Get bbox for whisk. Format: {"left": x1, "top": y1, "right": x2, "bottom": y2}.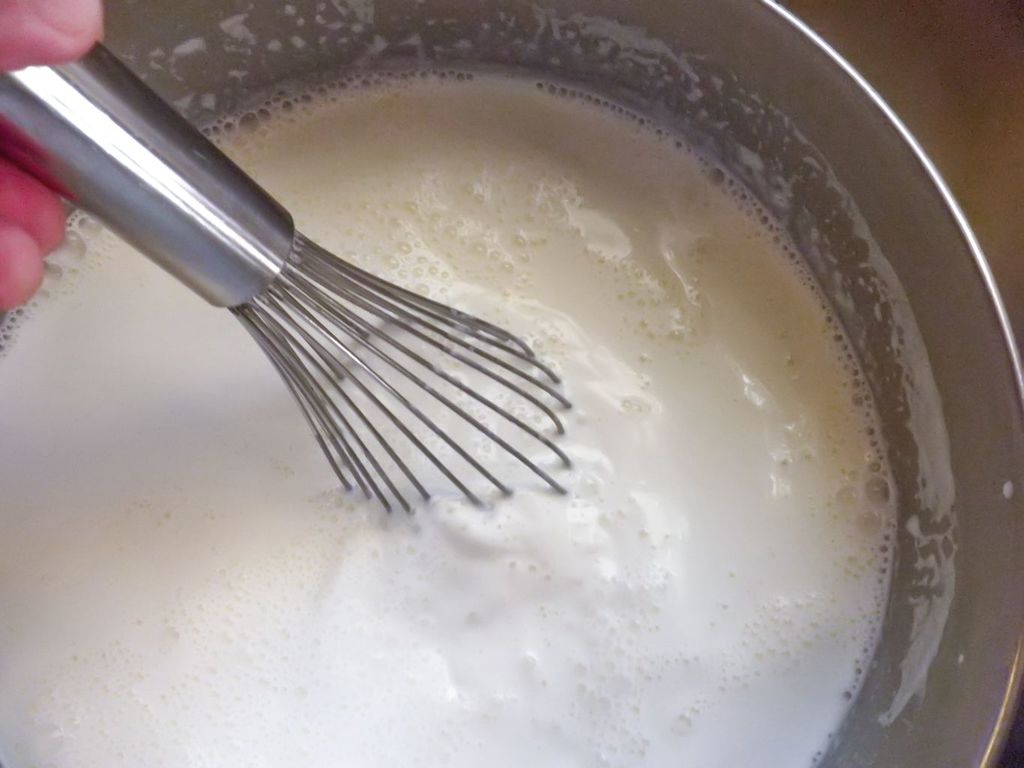
{"left": 0, "top": 35, "right": 571, "bottom": 520}.
